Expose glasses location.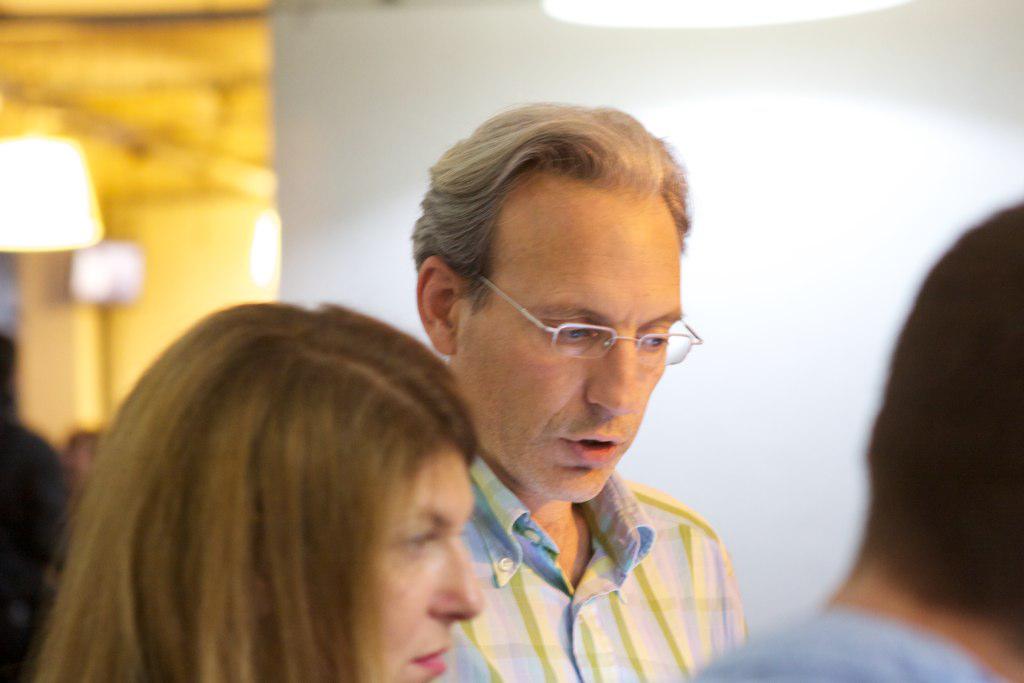
Exposed at x1=479 y1=298 x2=697 y2=374.
